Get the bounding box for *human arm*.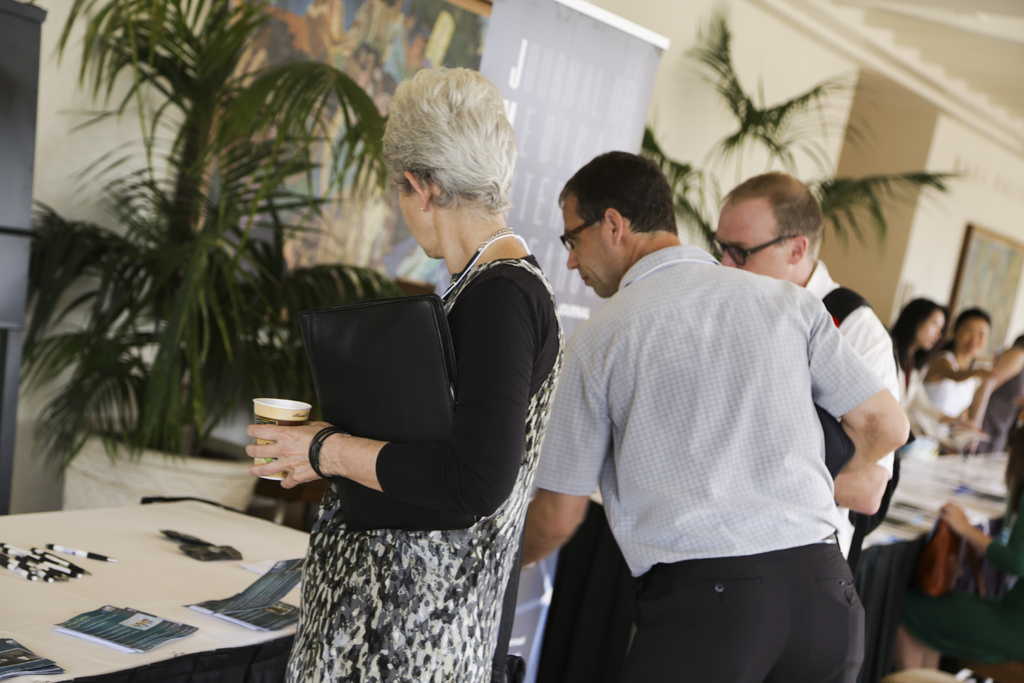
[518, 329, 607, 566].
